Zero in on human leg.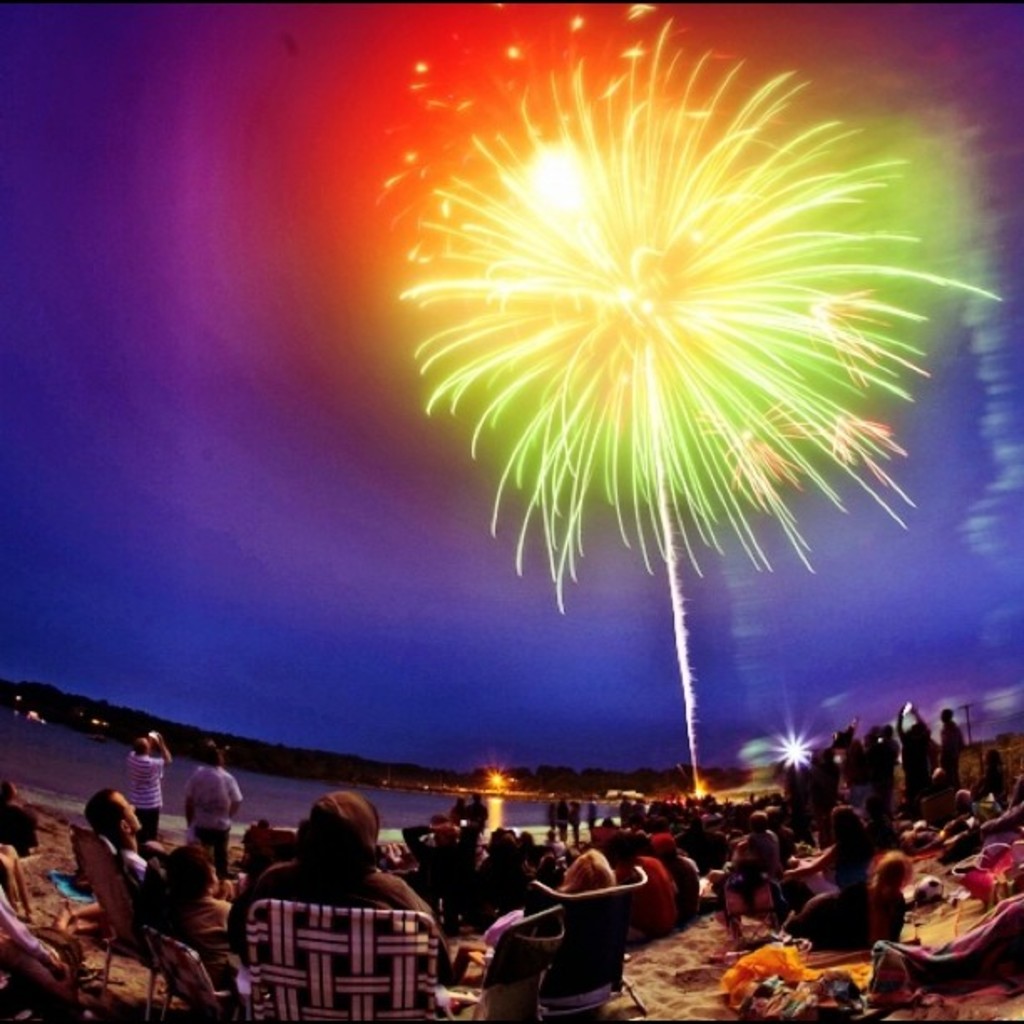
Zeroed in: box(212, 833, 228, 882).
